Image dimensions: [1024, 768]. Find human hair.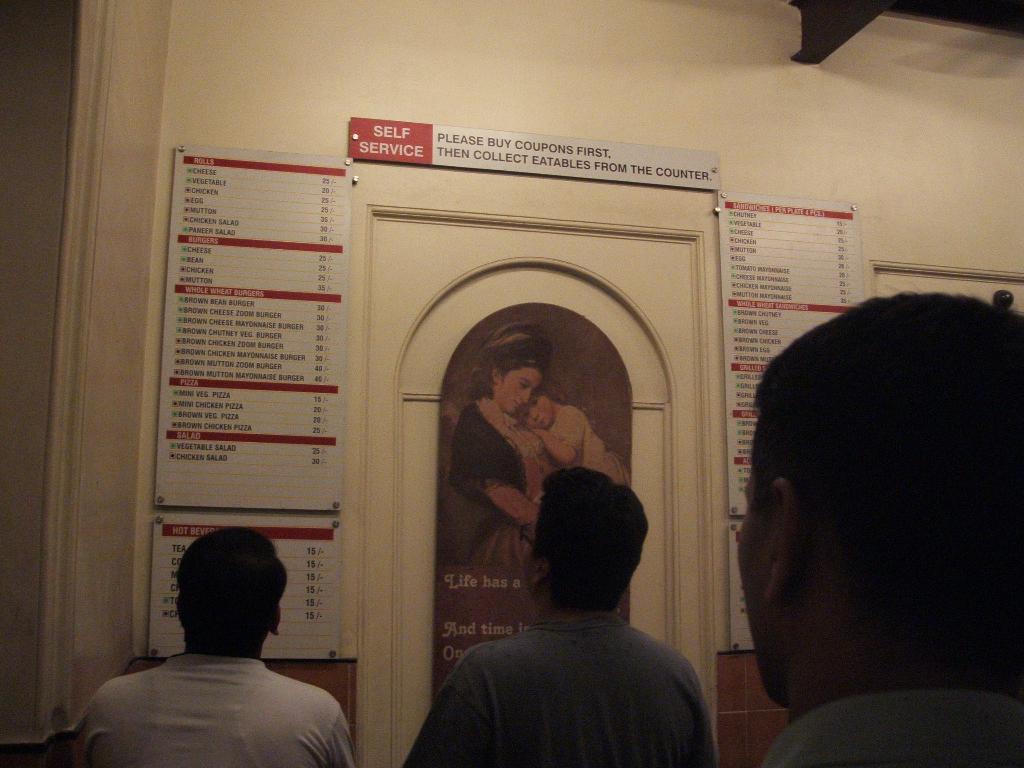
select_region(172, 532, 289, 642).
